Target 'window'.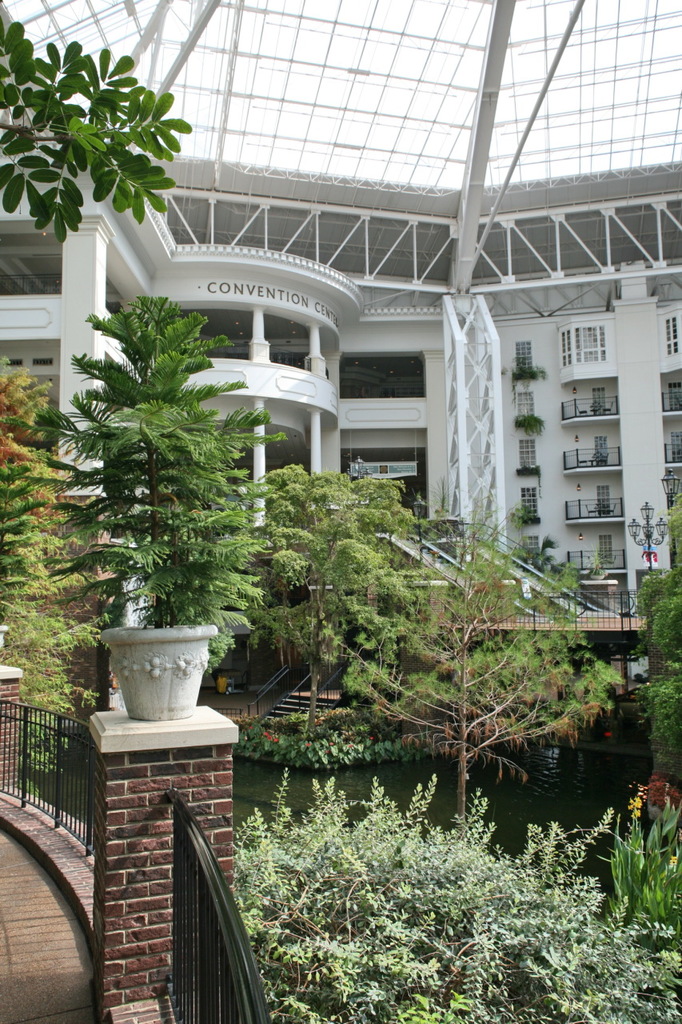
Target region: [515,334,535,371].
